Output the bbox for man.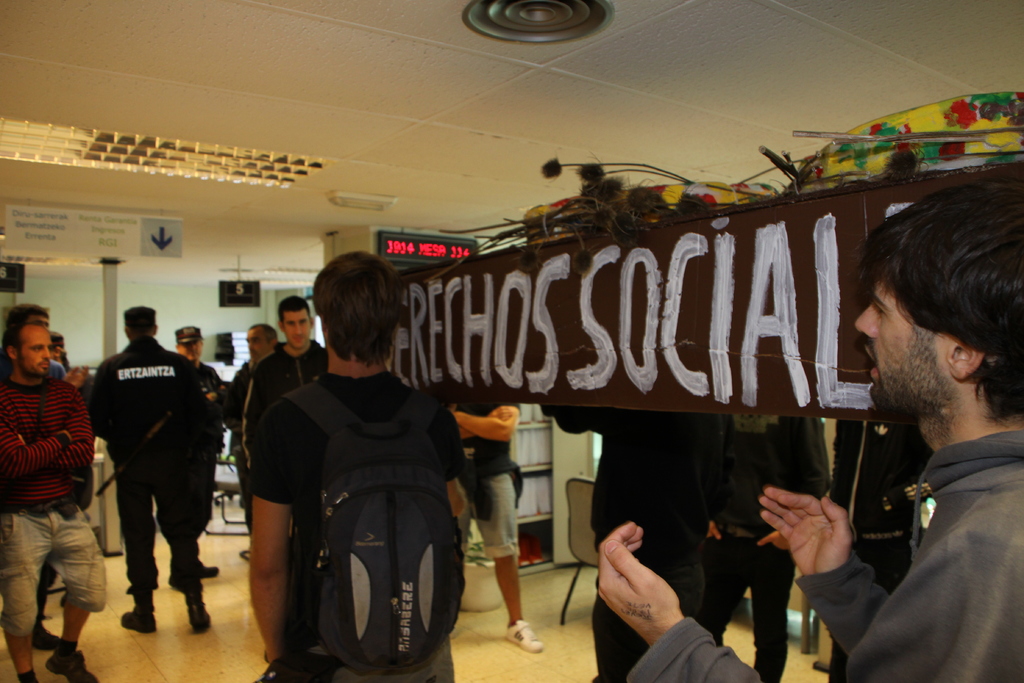
[0,320,118,682].
